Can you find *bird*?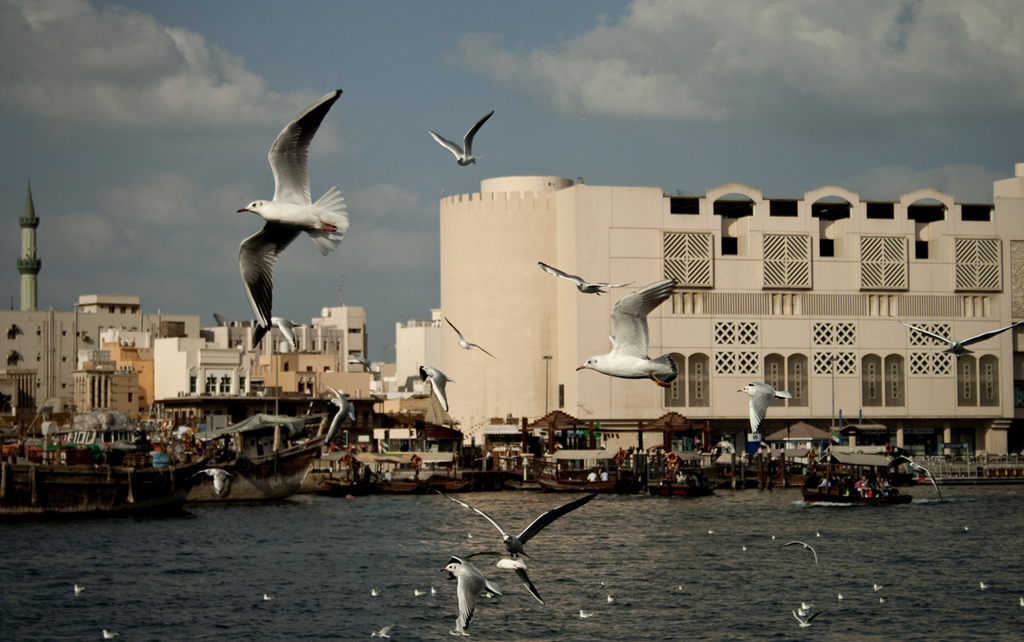
Yes, bounding box: {"left": 436, "top": 490, "right": 592, "bottom": 557}.
